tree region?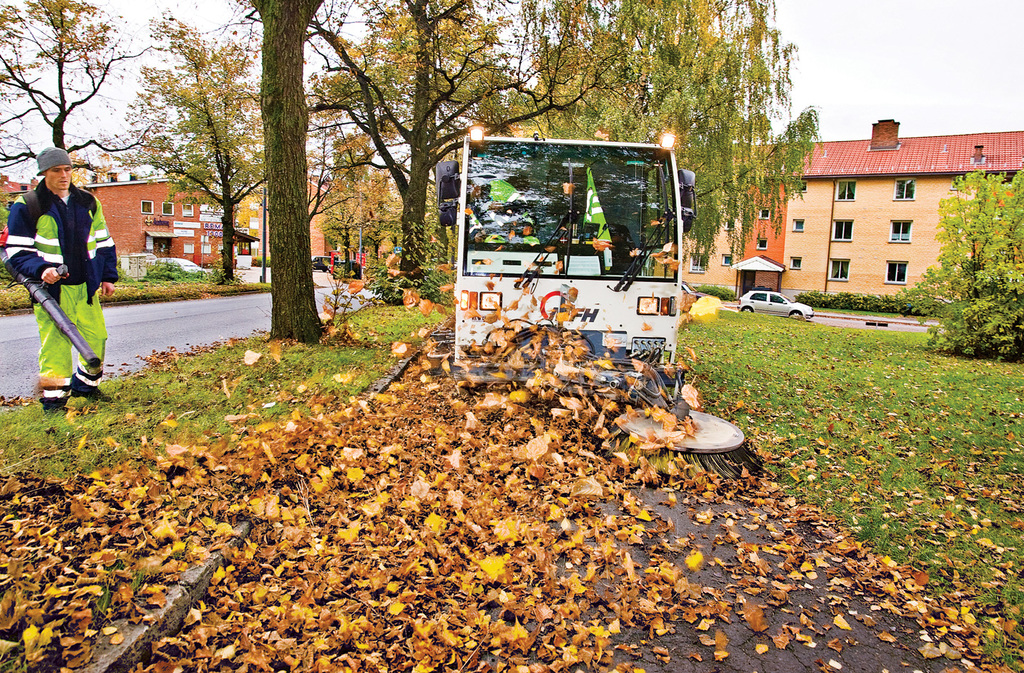
[x1=0, y1=0, x2=160, y2=185]
